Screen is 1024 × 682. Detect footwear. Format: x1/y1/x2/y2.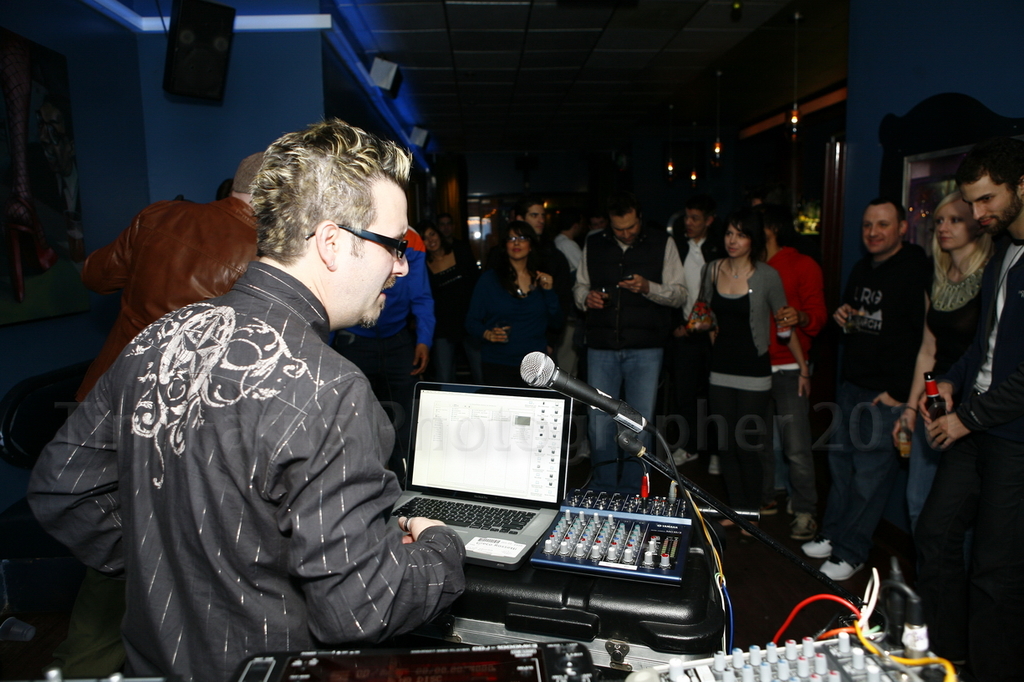
575/441/591/462.
